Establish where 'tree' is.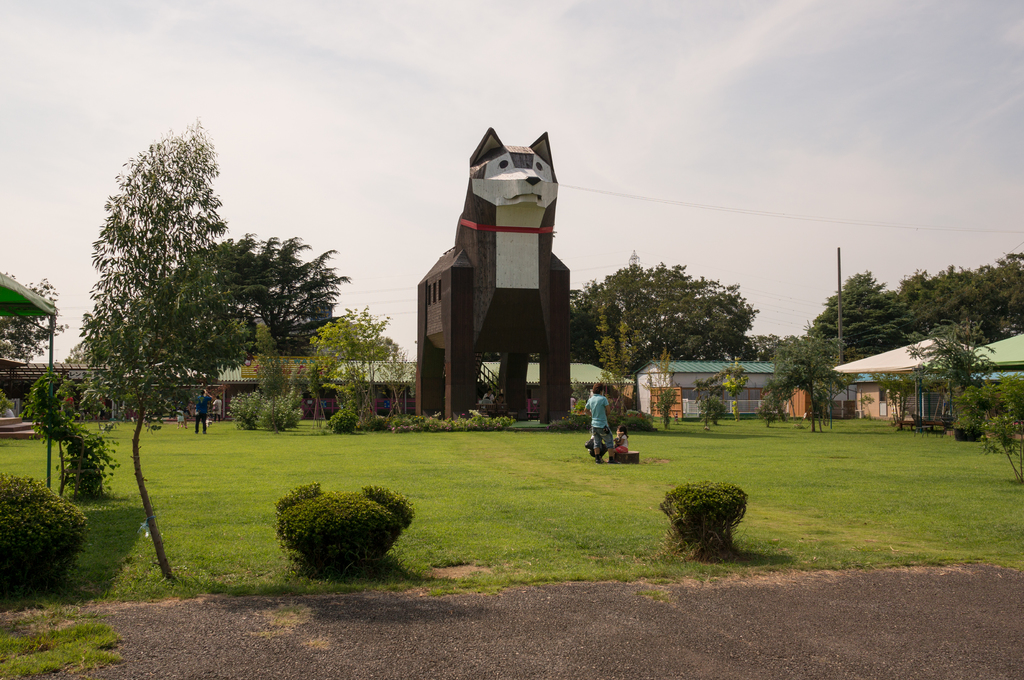
Established at 578 303 646 425.
